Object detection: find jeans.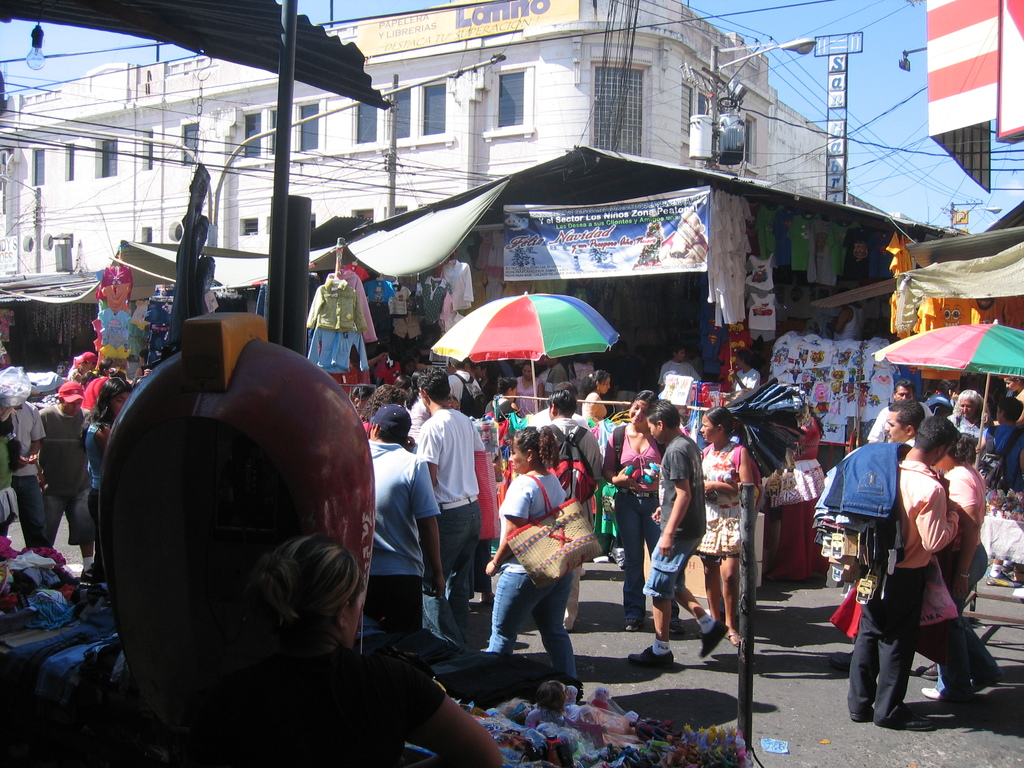
left=920, top=542, right=1000, bottom=696.
